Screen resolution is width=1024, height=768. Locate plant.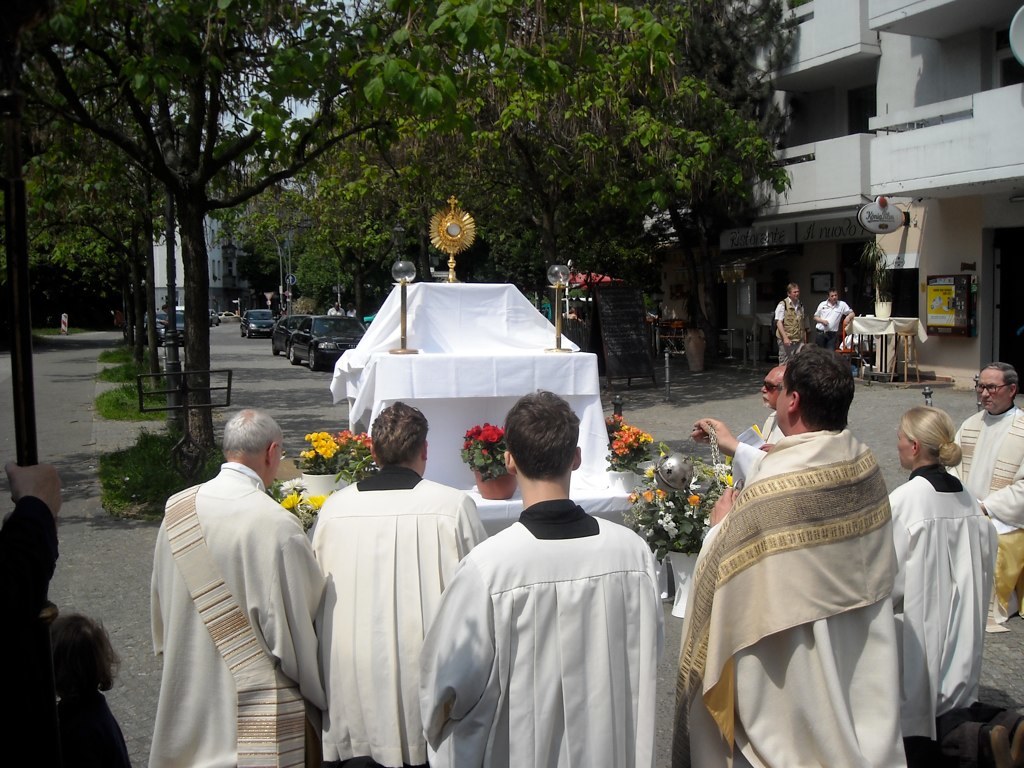
crop(622, 454, 735, 554).
